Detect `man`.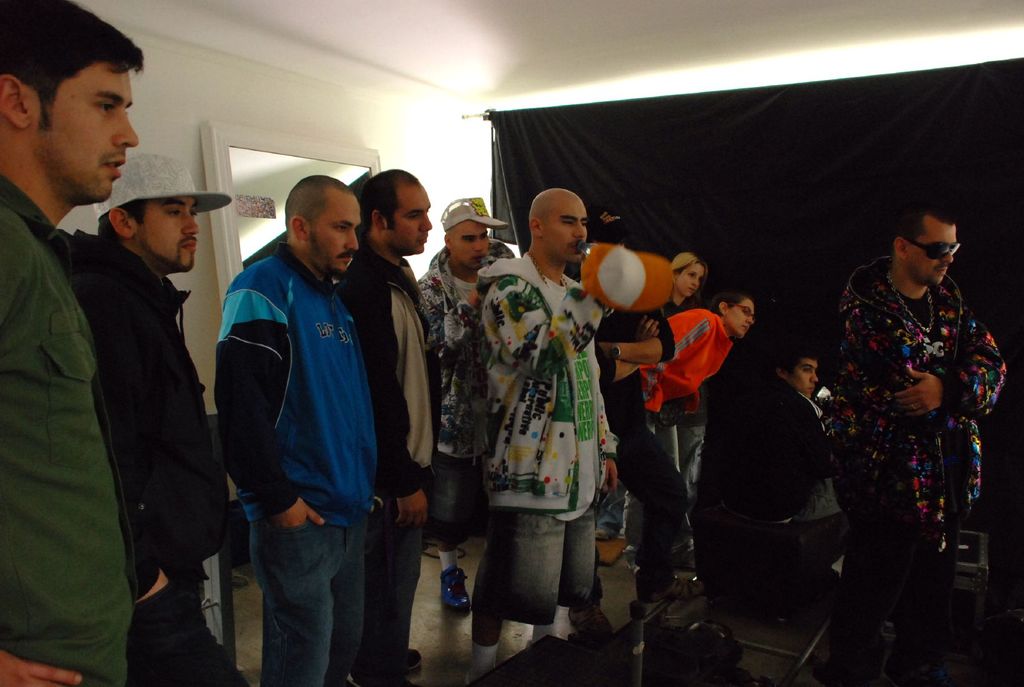
Detected at x1=837, y1=202, x2=1011, y2=674.
